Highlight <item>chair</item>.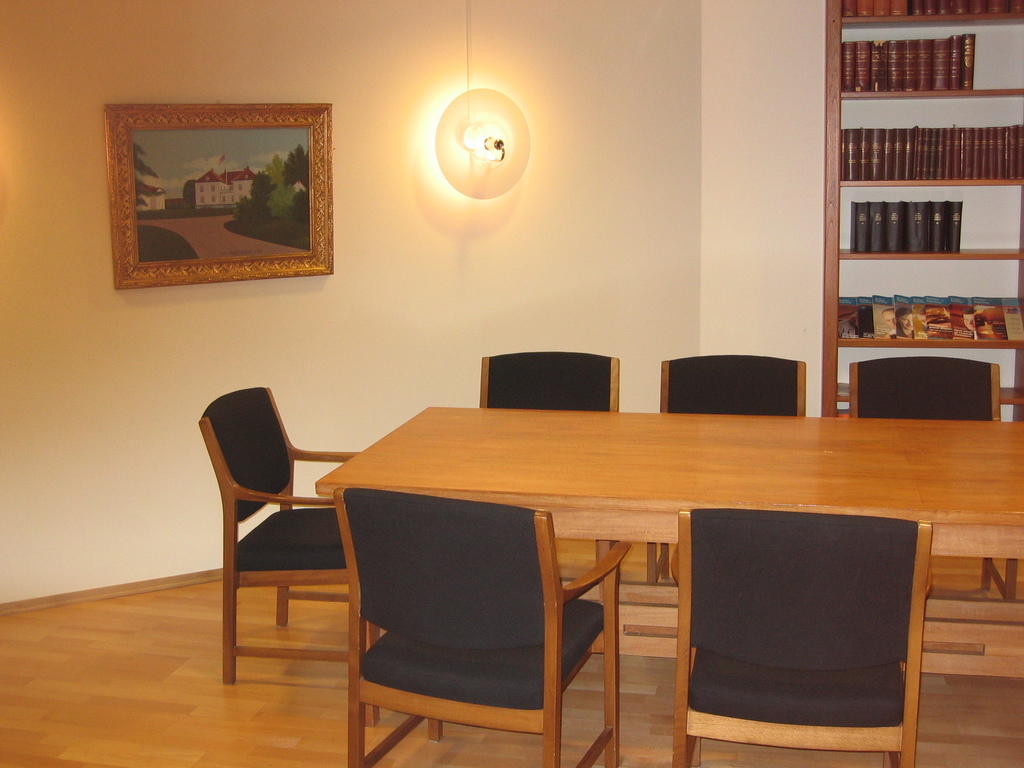
Highlighted region: [332, 483, 636, 767].
